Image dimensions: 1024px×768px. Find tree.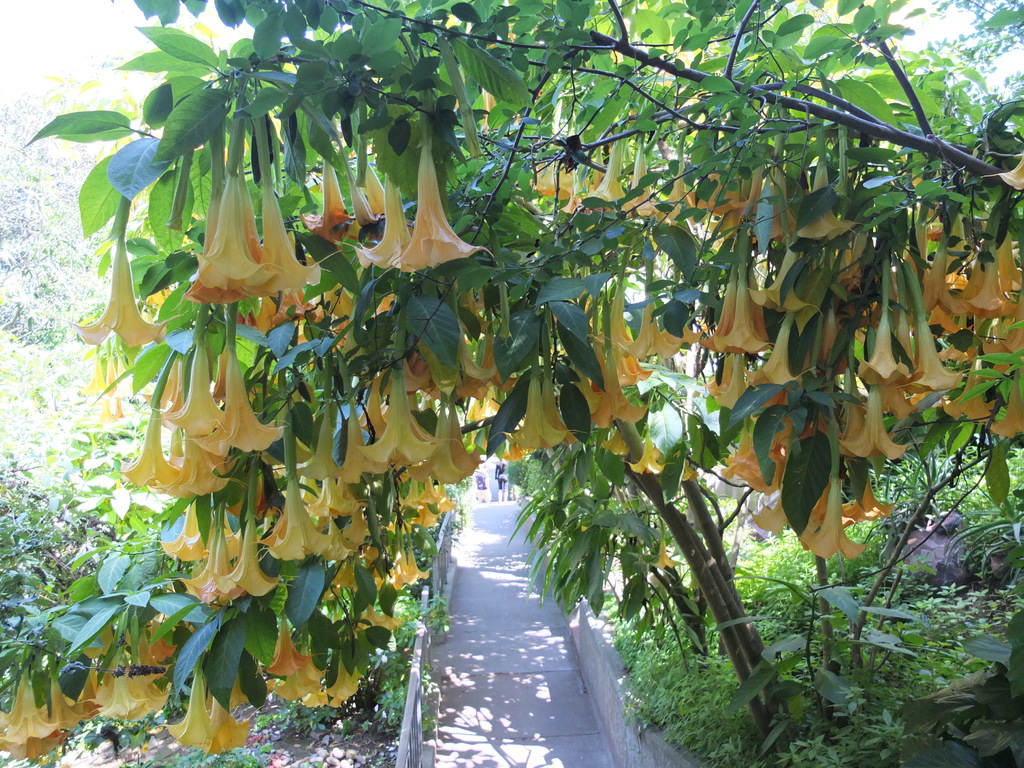
(498, 373, 1020, 762).
